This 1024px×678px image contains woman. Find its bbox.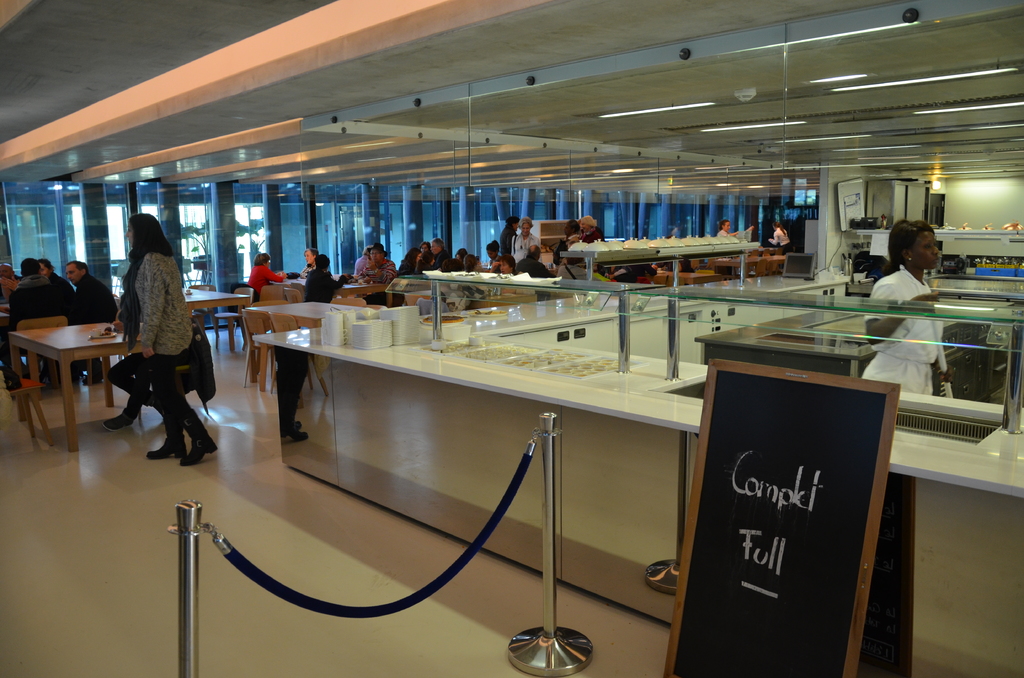
[left=303, top=248, right=321, bottom=282].
